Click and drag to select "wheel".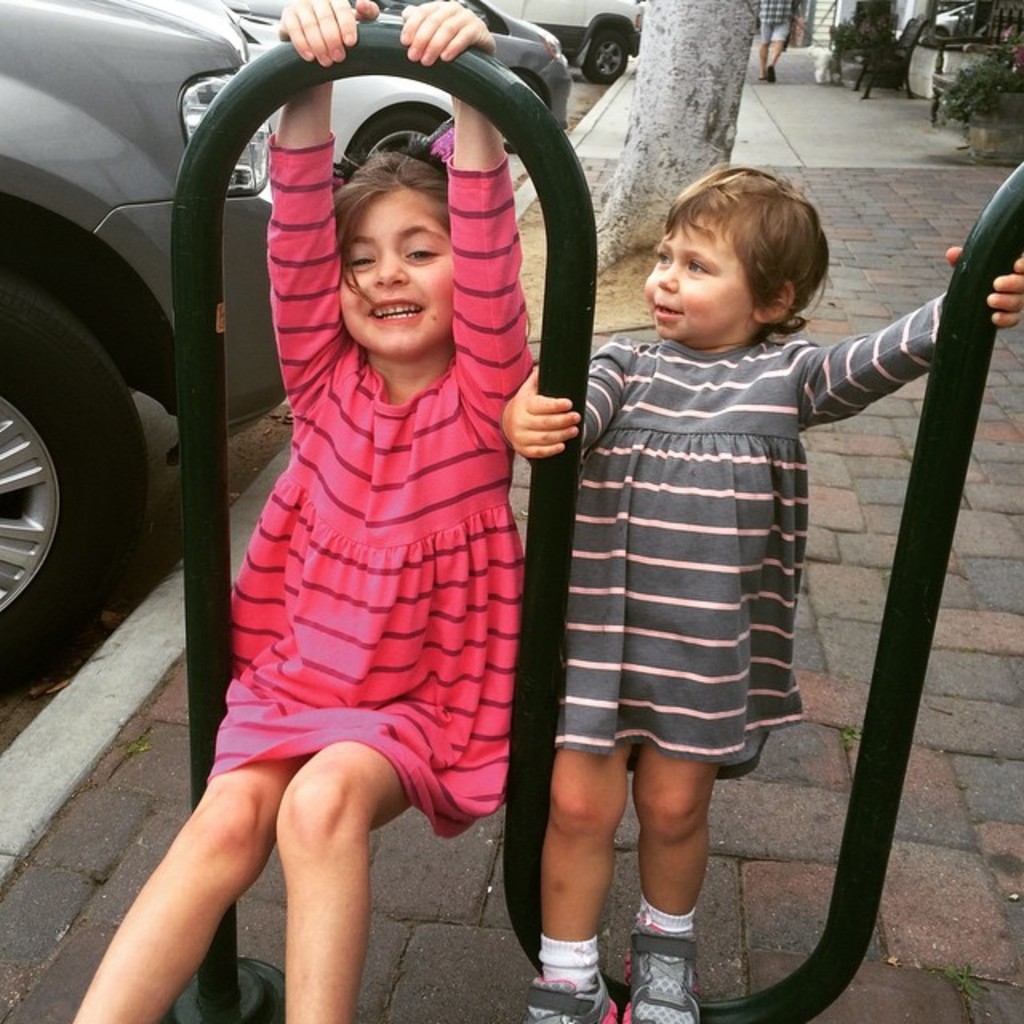
Selection: [504, 75, 550, 154].
